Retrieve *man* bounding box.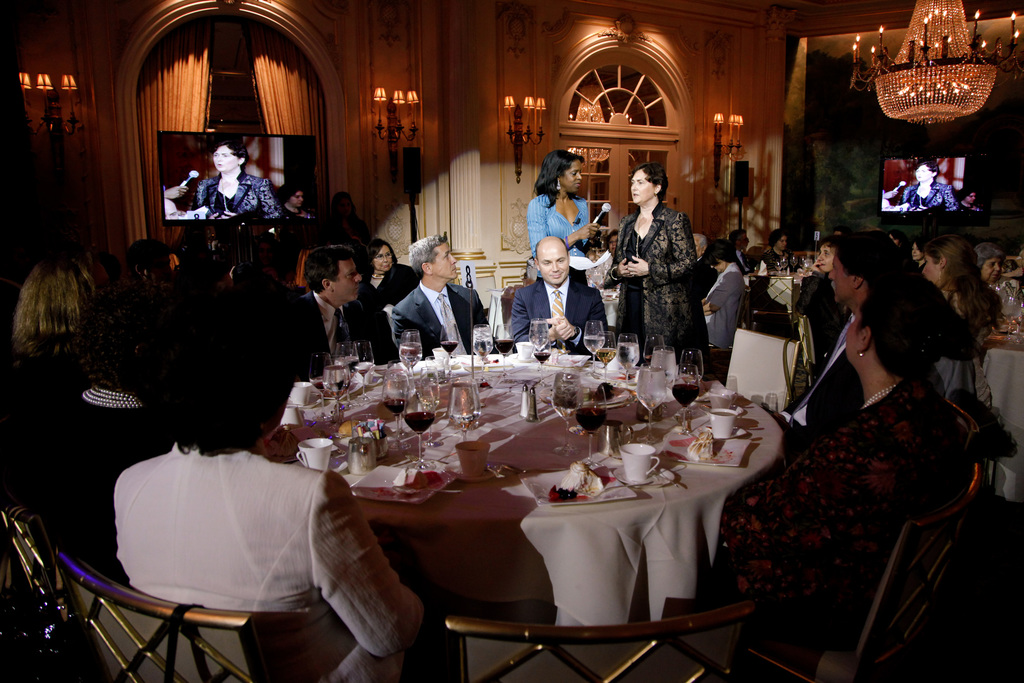
Bounding box: [left=727, top=224, right=767, bottom=279].
